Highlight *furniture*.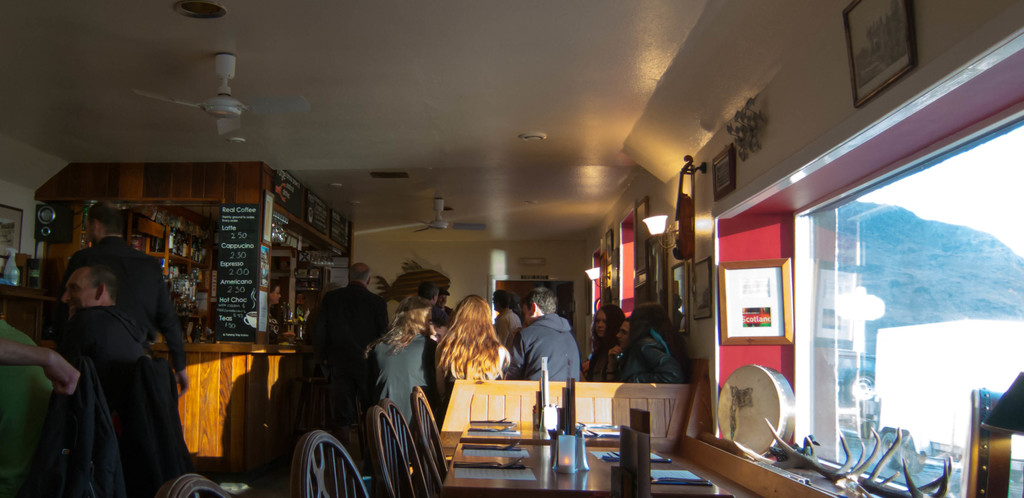
Highlighted region: bbox(156, 470, 227, 497).
